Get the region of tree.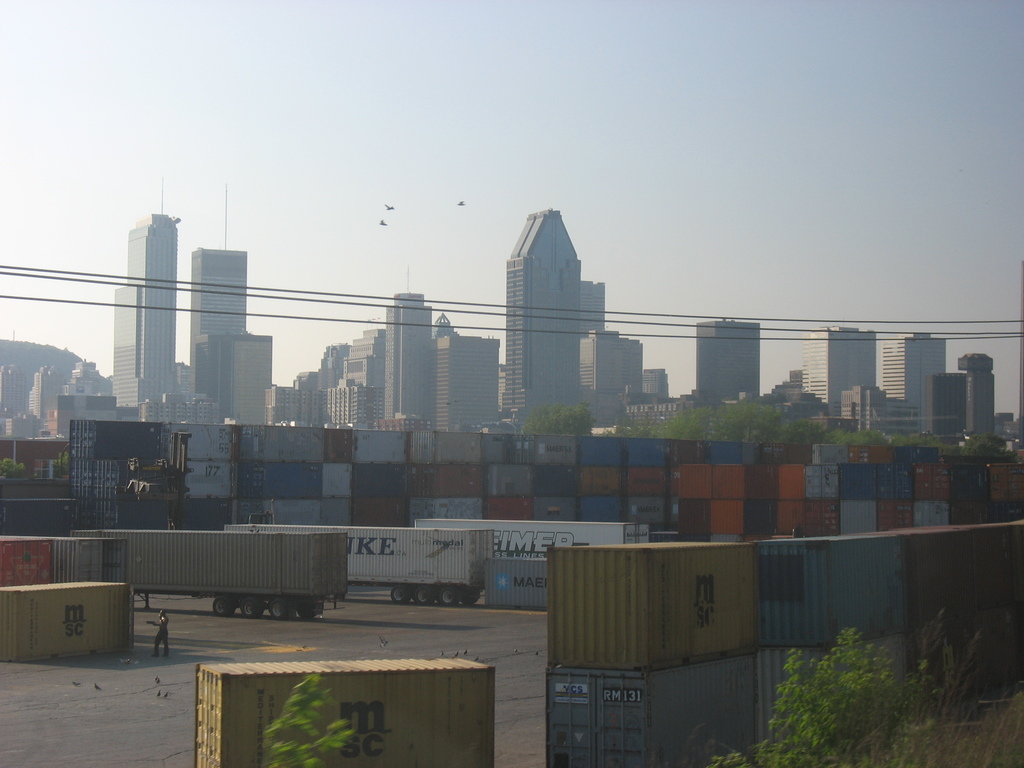
261/671/357/767.
